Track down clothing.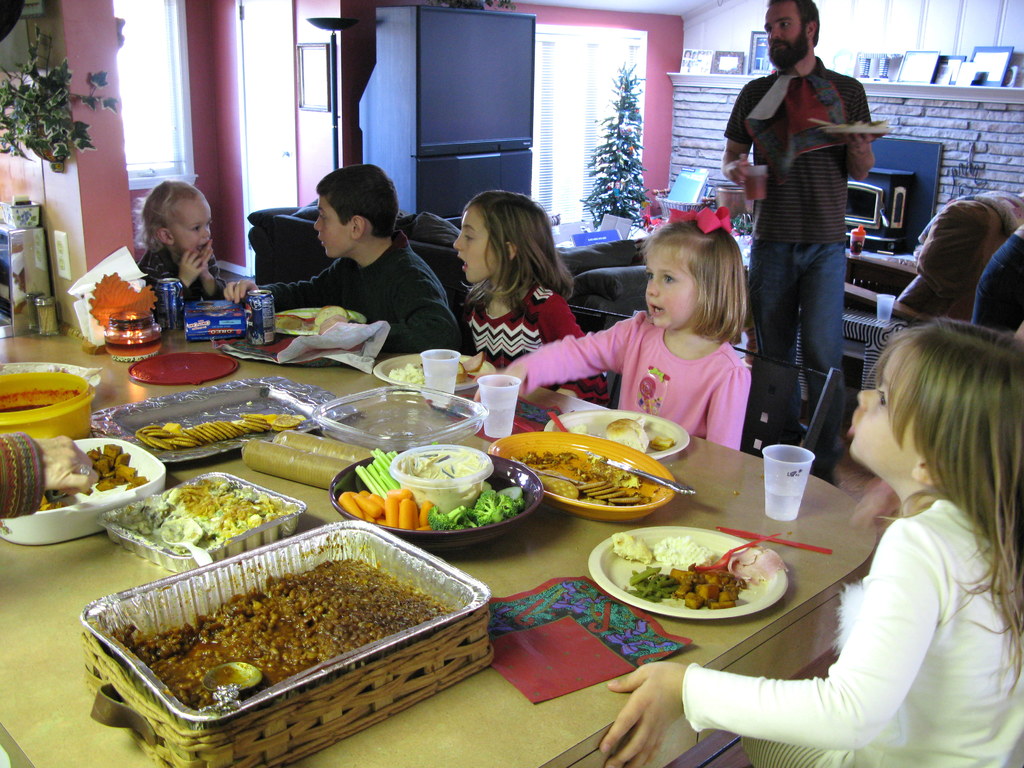
Tracked to locate(972, 221, 1023, 332).
